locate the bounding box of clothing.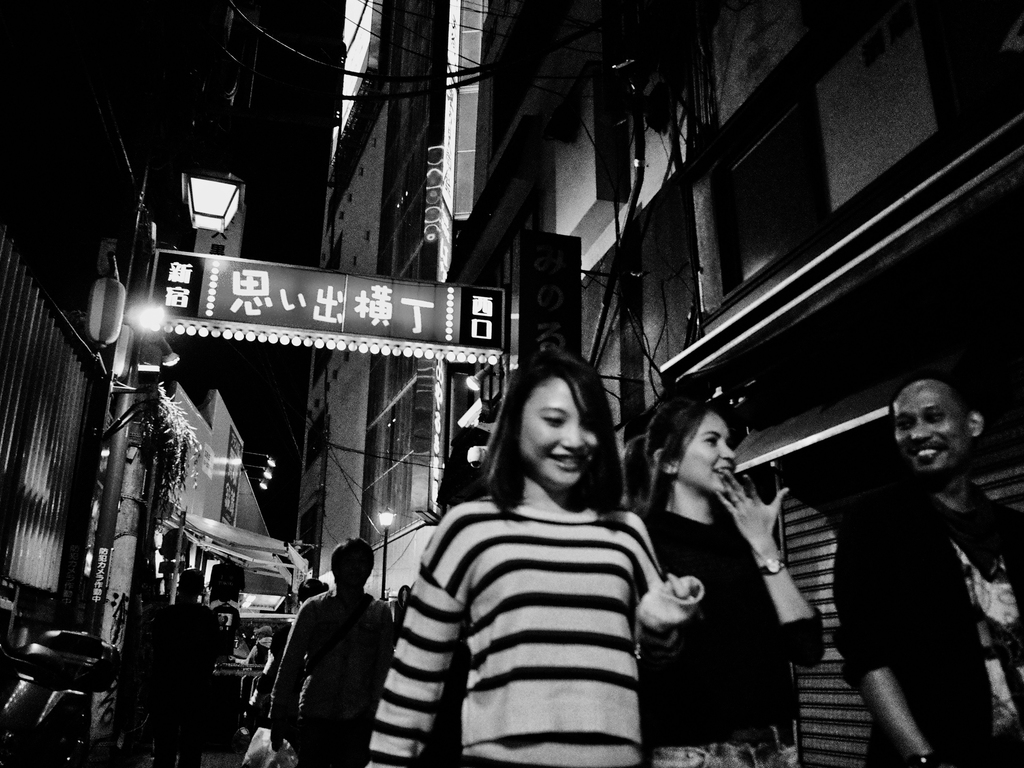
Bounding box: <bbox>267, 579, 389, 767</bbox>.
